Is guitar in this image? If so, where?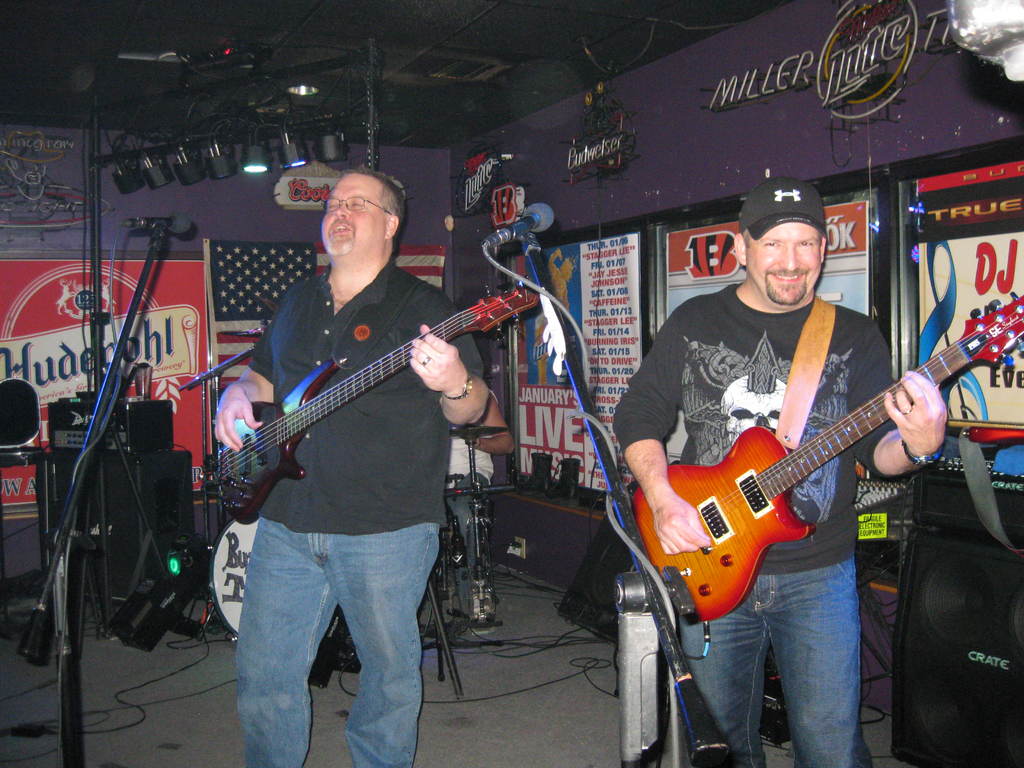
Yes, at bbox=[210, 280, 540, 521].
